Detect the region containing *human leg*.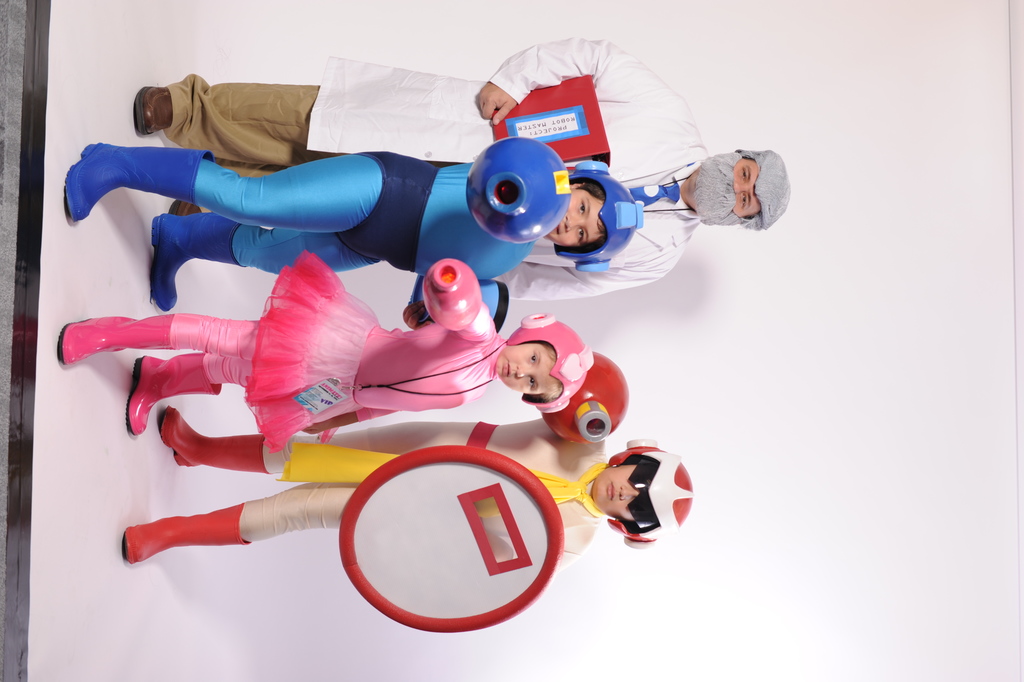
Rect(56, 318, 261, 362).
